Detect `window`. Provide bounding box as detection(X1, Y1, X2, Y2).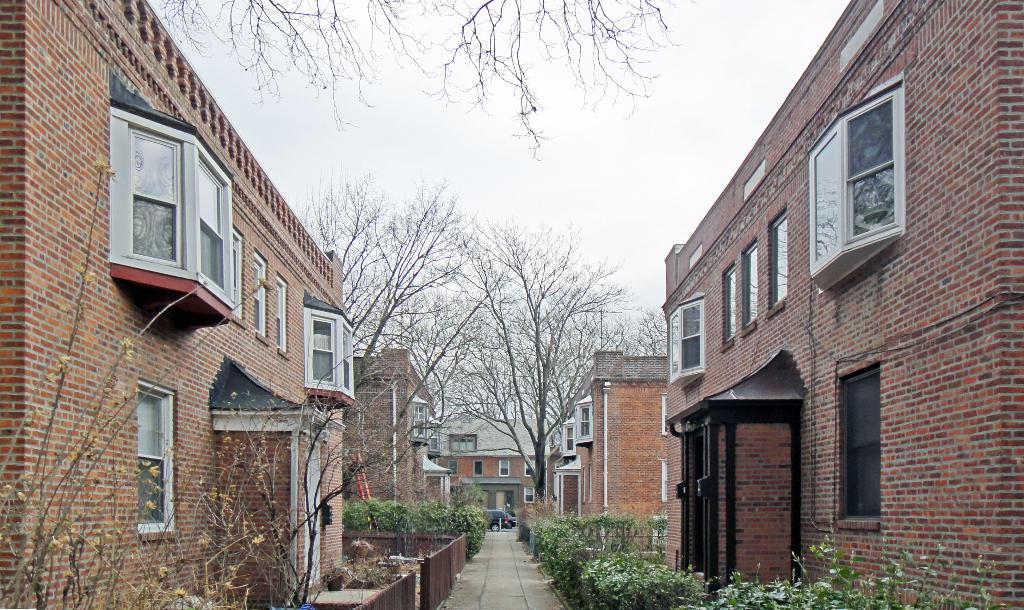
detection(666, 296, 705, 384).
